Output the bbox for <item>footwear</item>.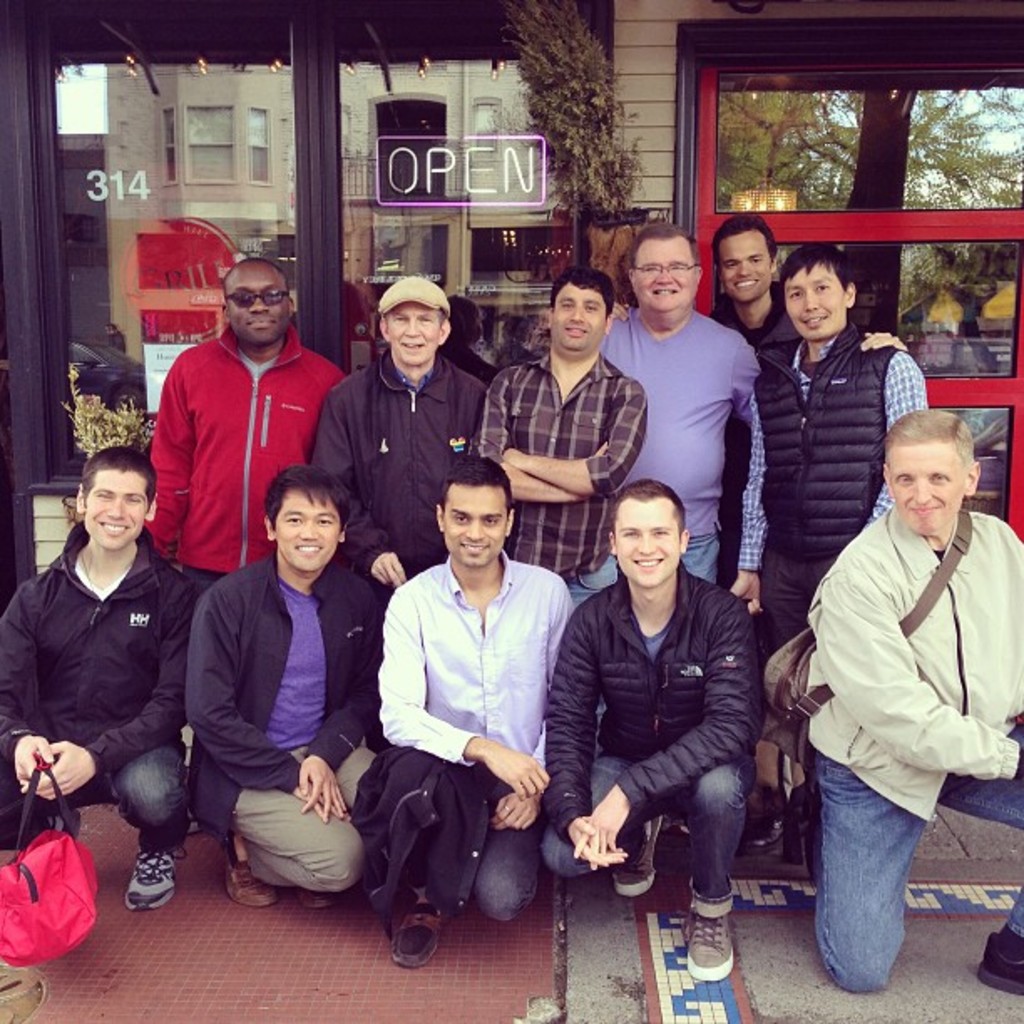
[224, 835, 276, 910].
